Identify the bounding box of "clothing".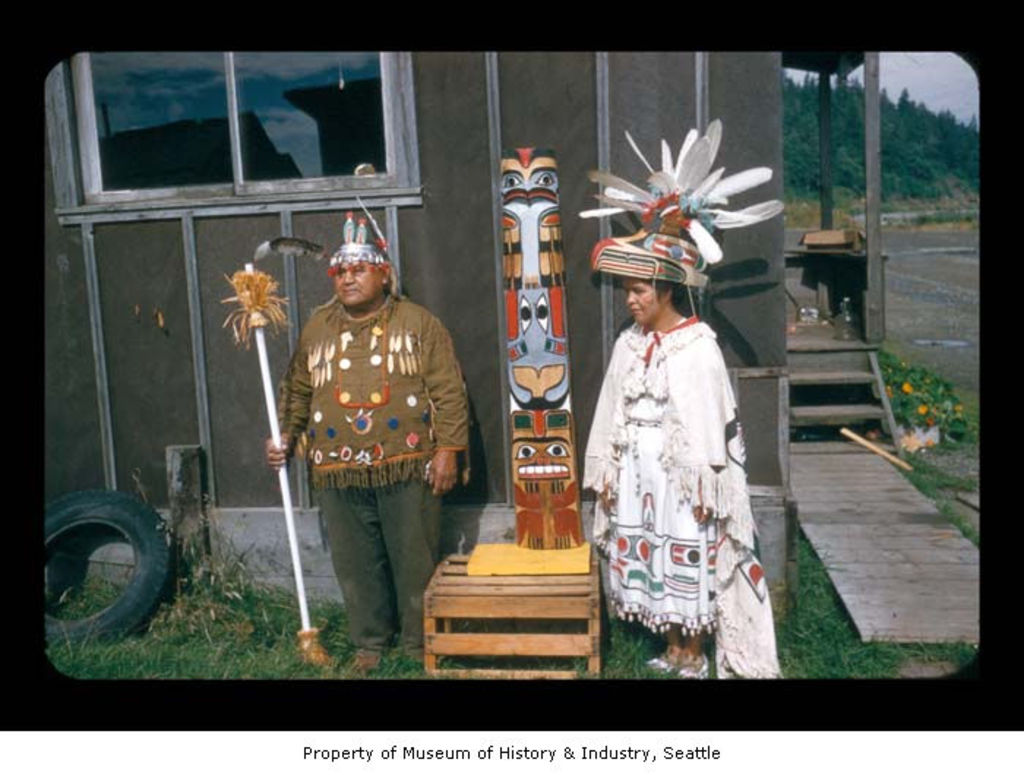
(left=595, top=243, right=771, bottom=648).
